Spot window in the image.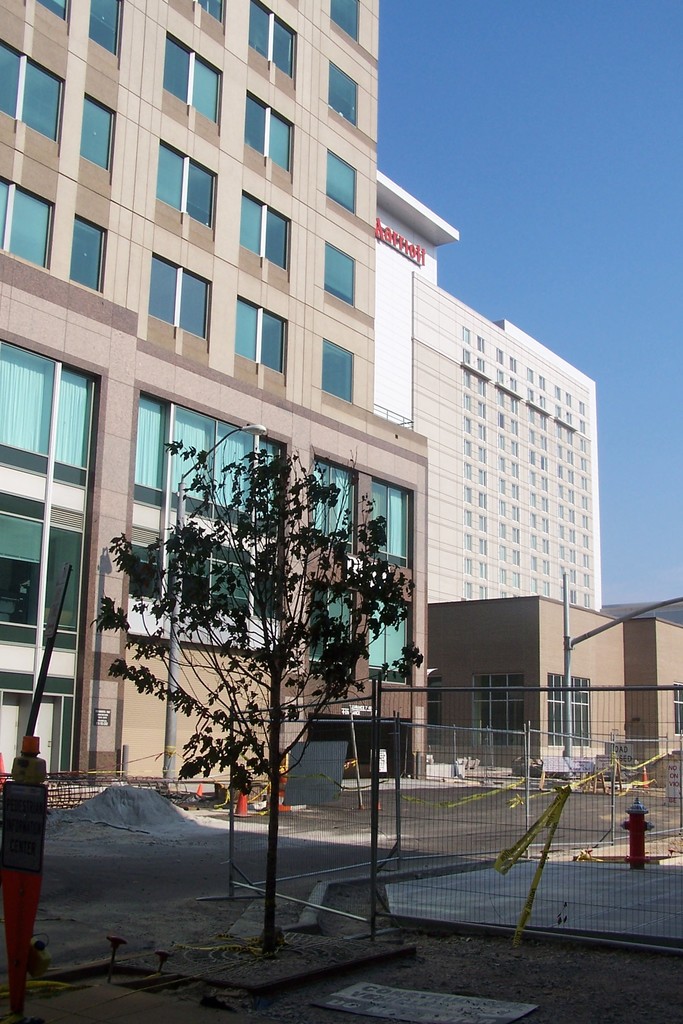
window found at x1=67, y1=212, x2=110, y2=290.
